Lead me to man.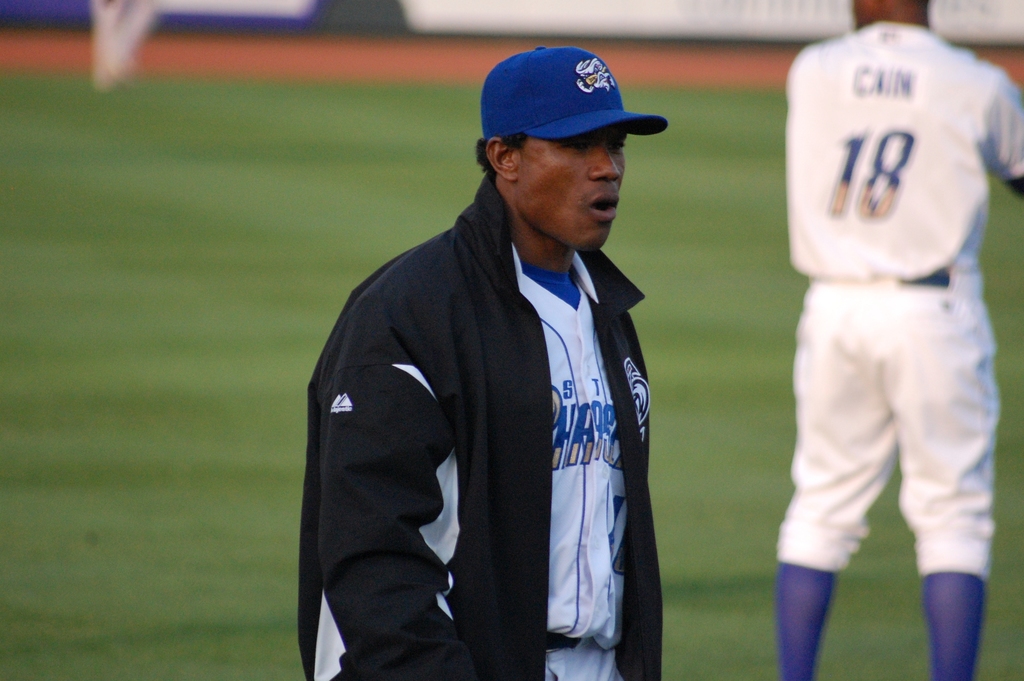
Lead to (x1=774, y1=0, x2=1023, y2=680).
